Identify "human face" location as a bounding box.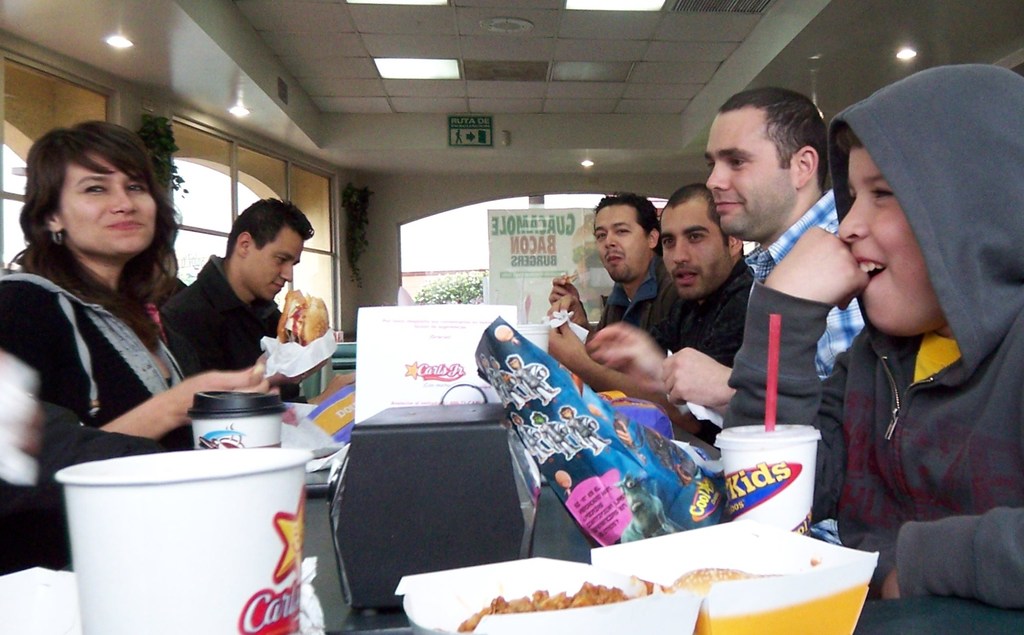
<bbox>662, 201, 726, 298</bbox>.
